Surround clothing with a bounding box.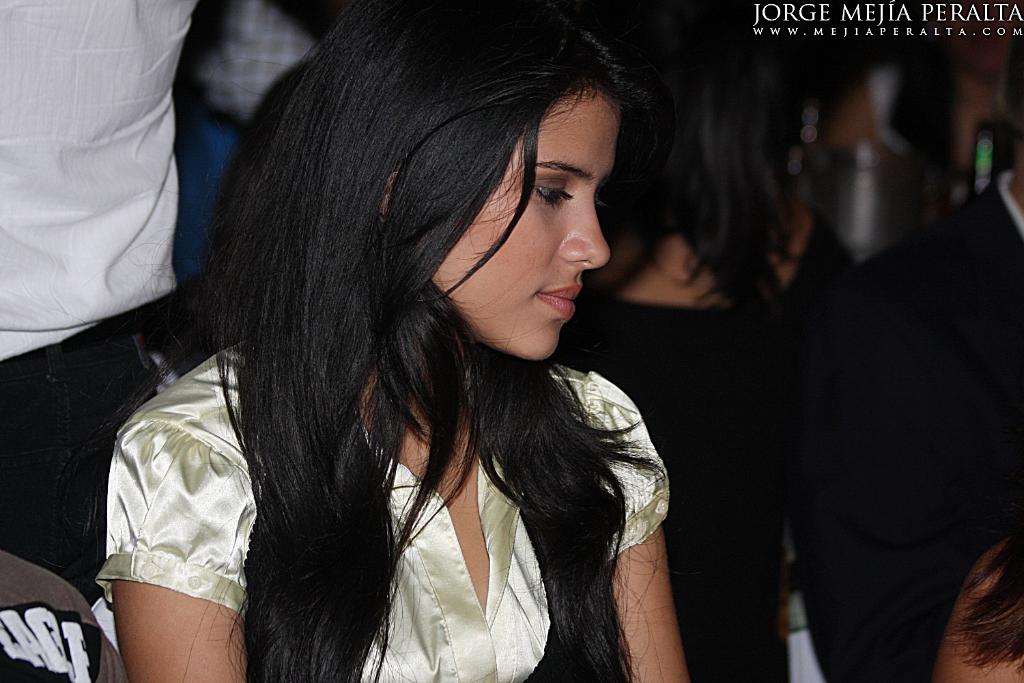
<bbox>94, 344, 670, 682</bbox>.
